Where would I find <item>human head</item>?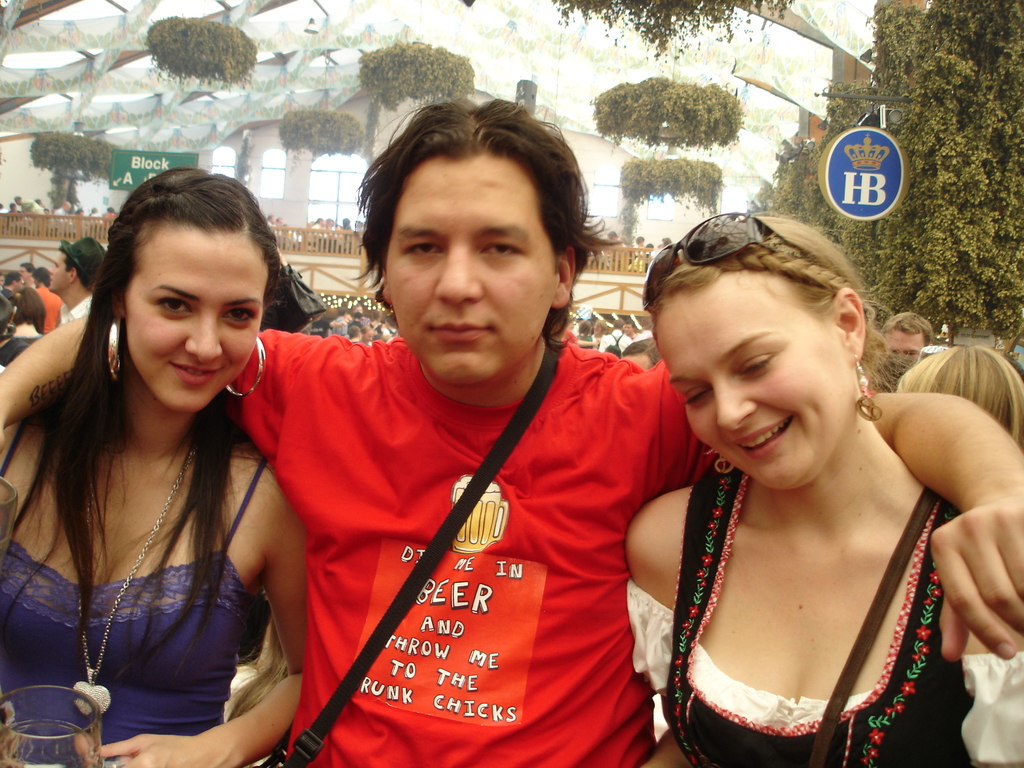
At 316/214/327/225.
